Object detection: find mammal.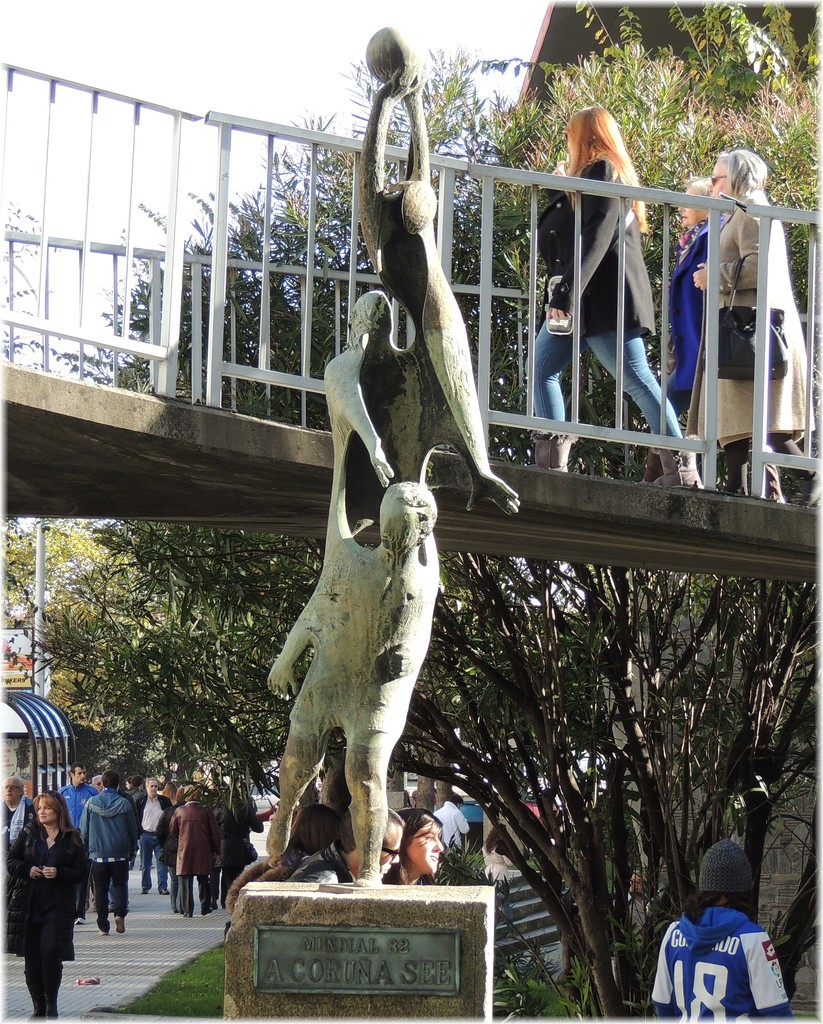
206,784,229,899.
